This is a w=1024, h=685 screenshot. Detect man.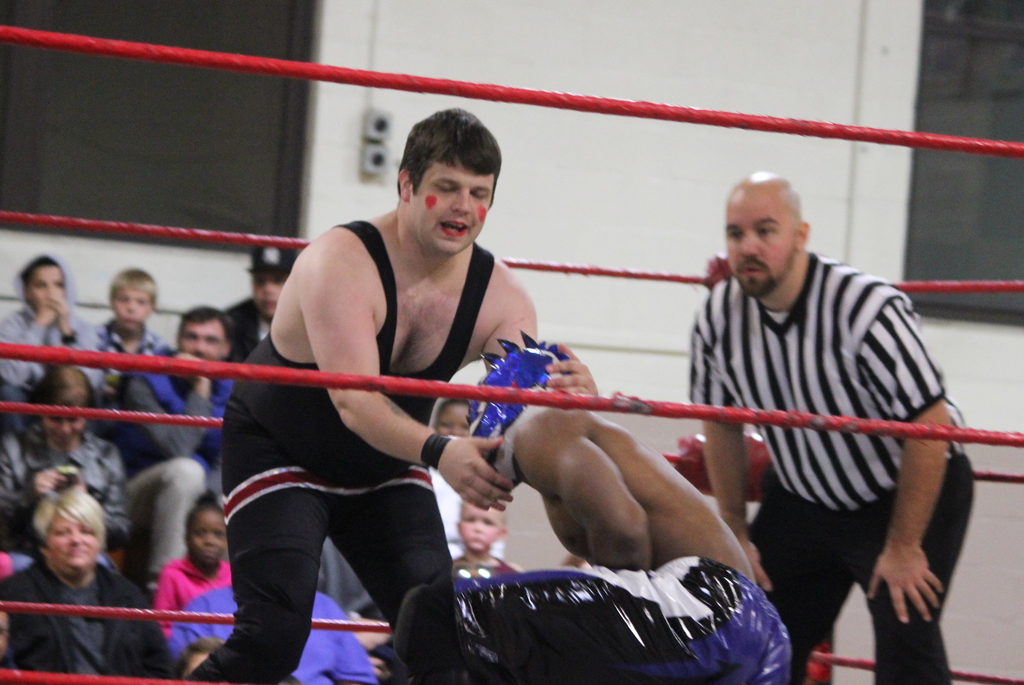
676,166,993,679.
